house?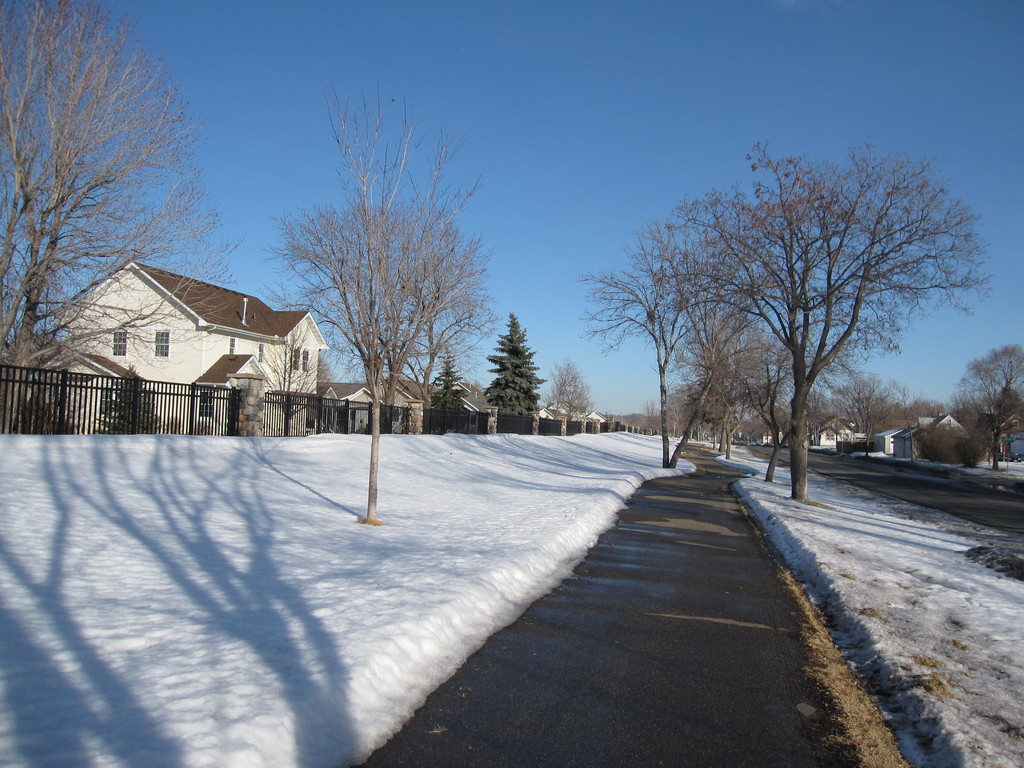
rect(28, 264, 335, 432)
